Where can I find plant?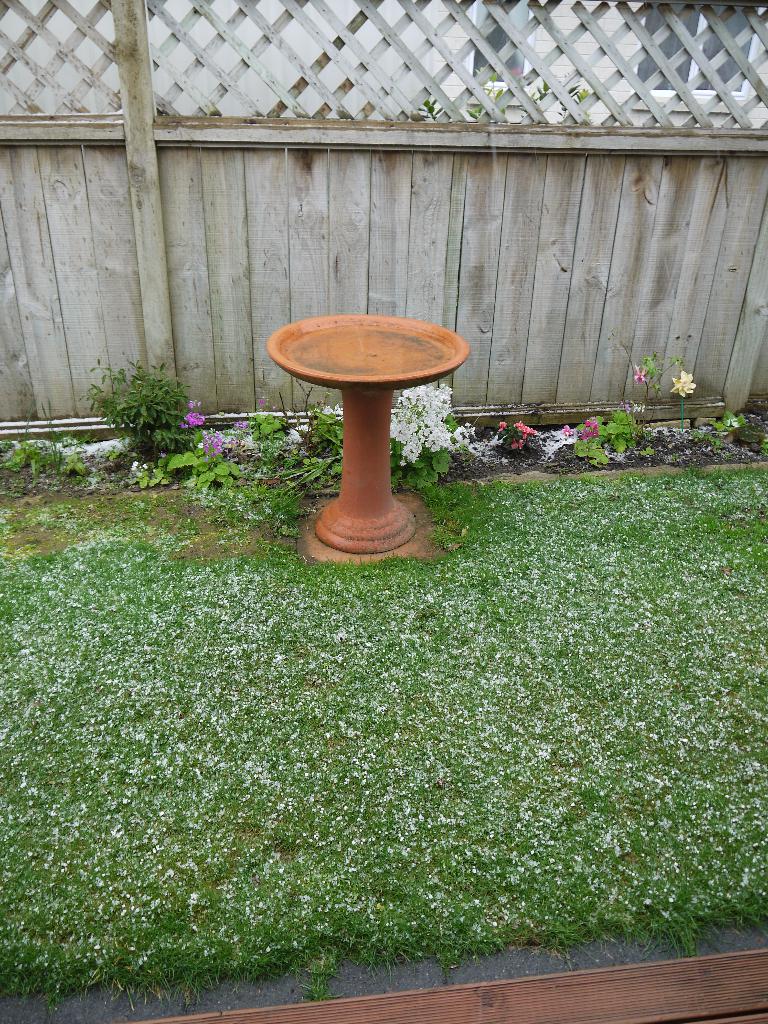
You can find it at 81/348/196/468.
